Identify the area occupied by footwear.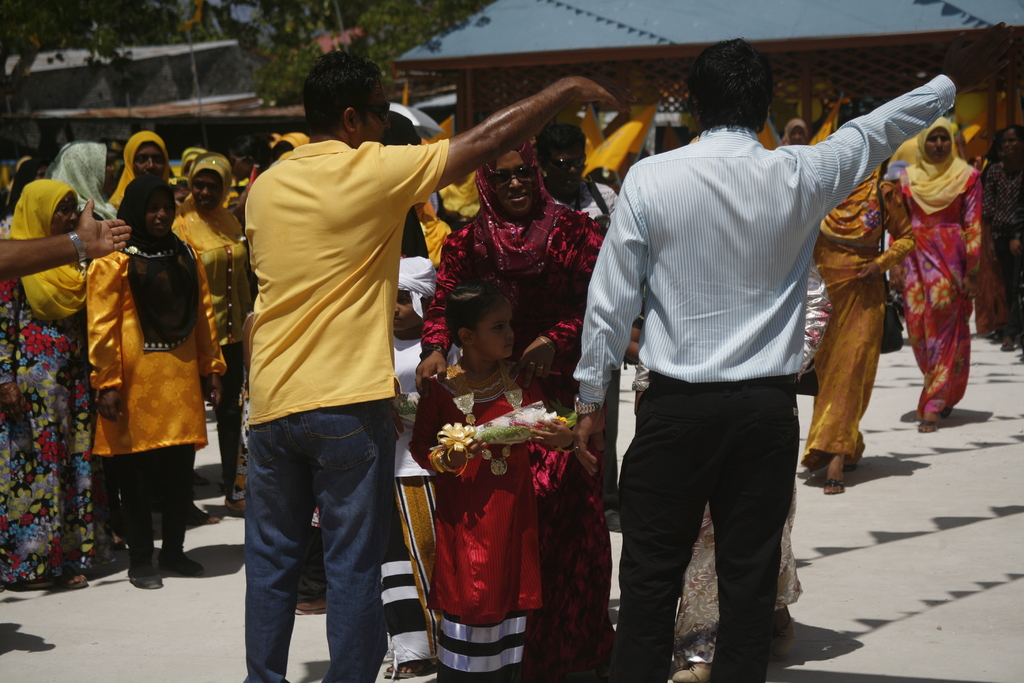
Area: l=158, t=549, r=209, b=580.
